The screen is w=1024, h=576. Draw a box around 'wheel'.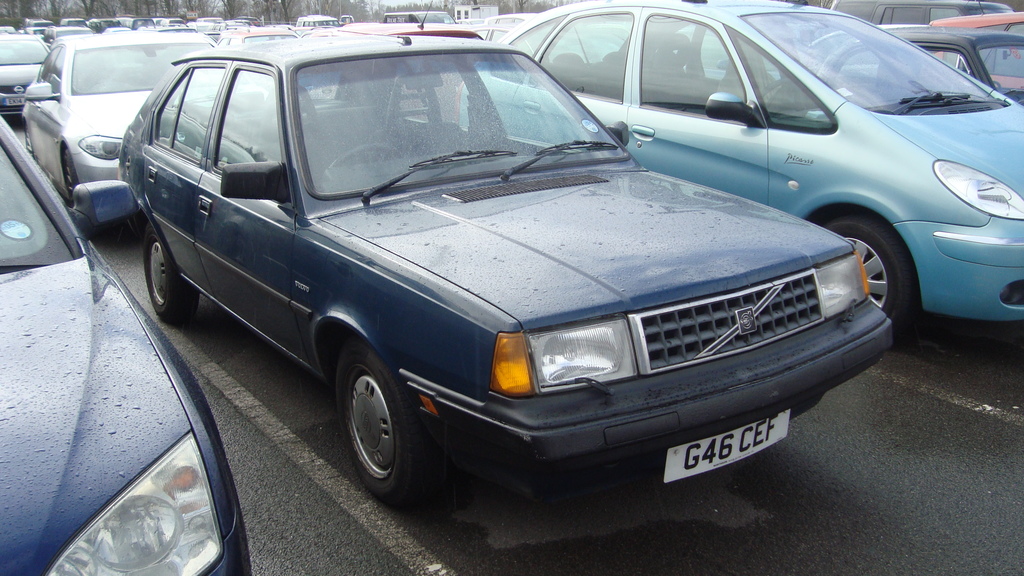
BBox(134, 227, 195, 319).
